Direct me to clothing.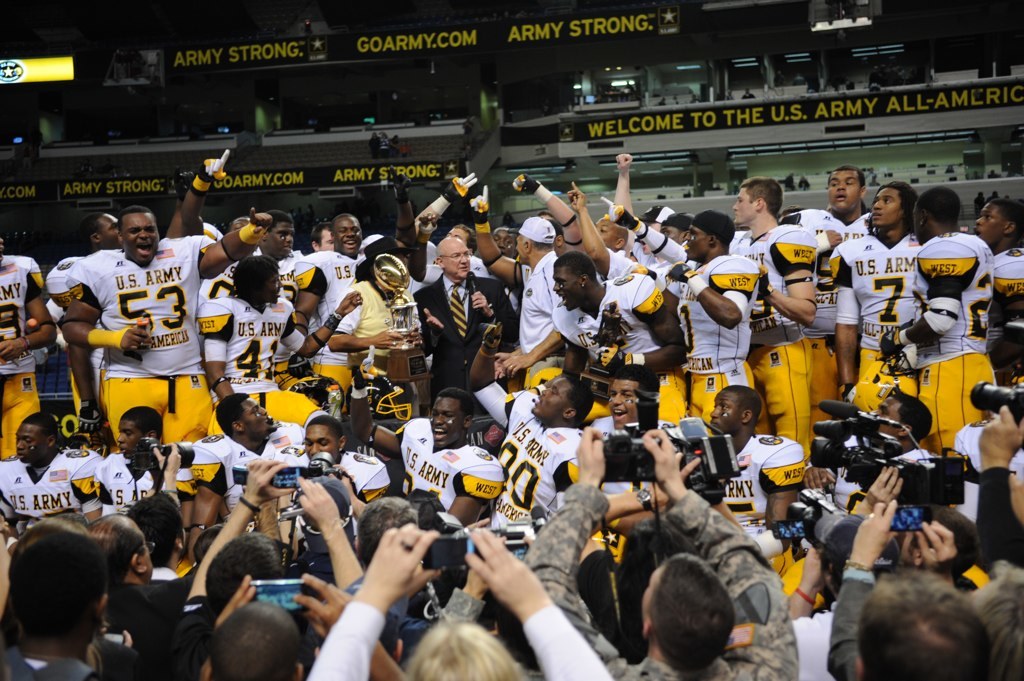
Direction: 293,247,363,420.
